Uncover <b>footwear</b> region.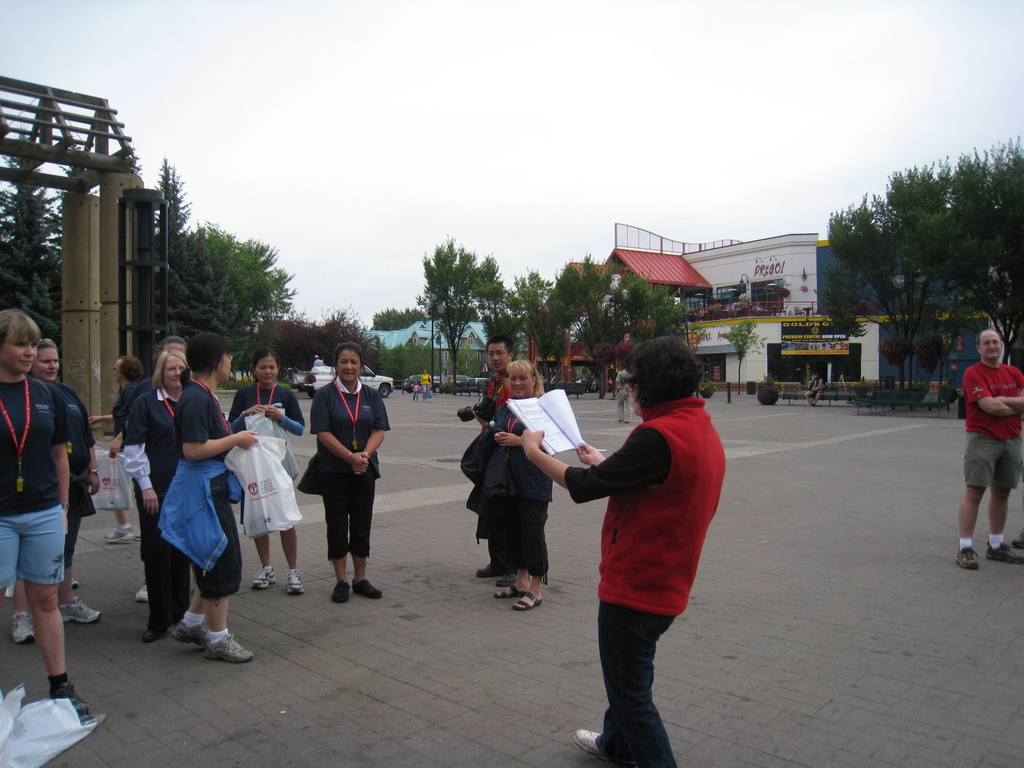
Uncovered: {"left": 141, "top": 628, "right": 163, "bottom": 642}.
